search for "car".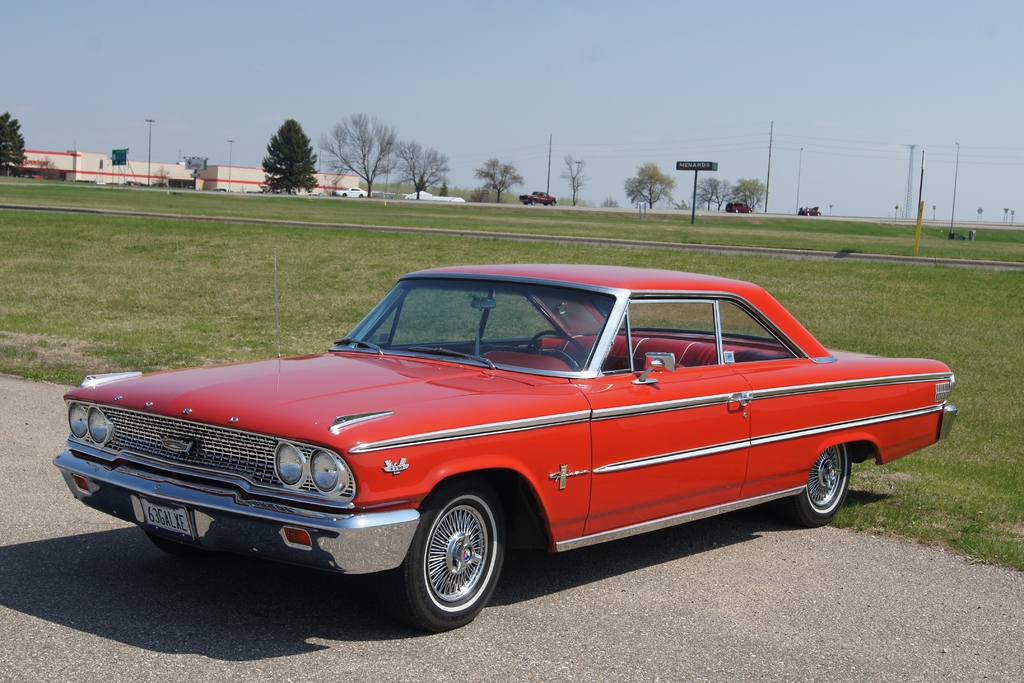
Found at {"x1": 725, "y1": 201, "x2": 751, "y2": 216}.
